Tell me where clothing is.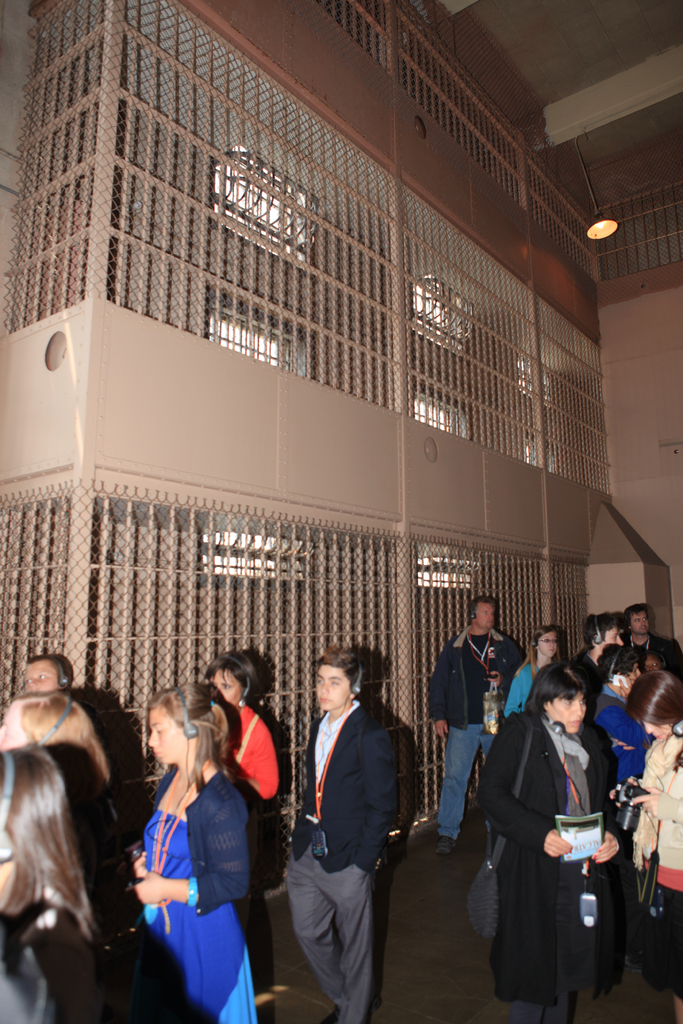
clothing is at (left=139, top=770, right=258, bottom=1023).
